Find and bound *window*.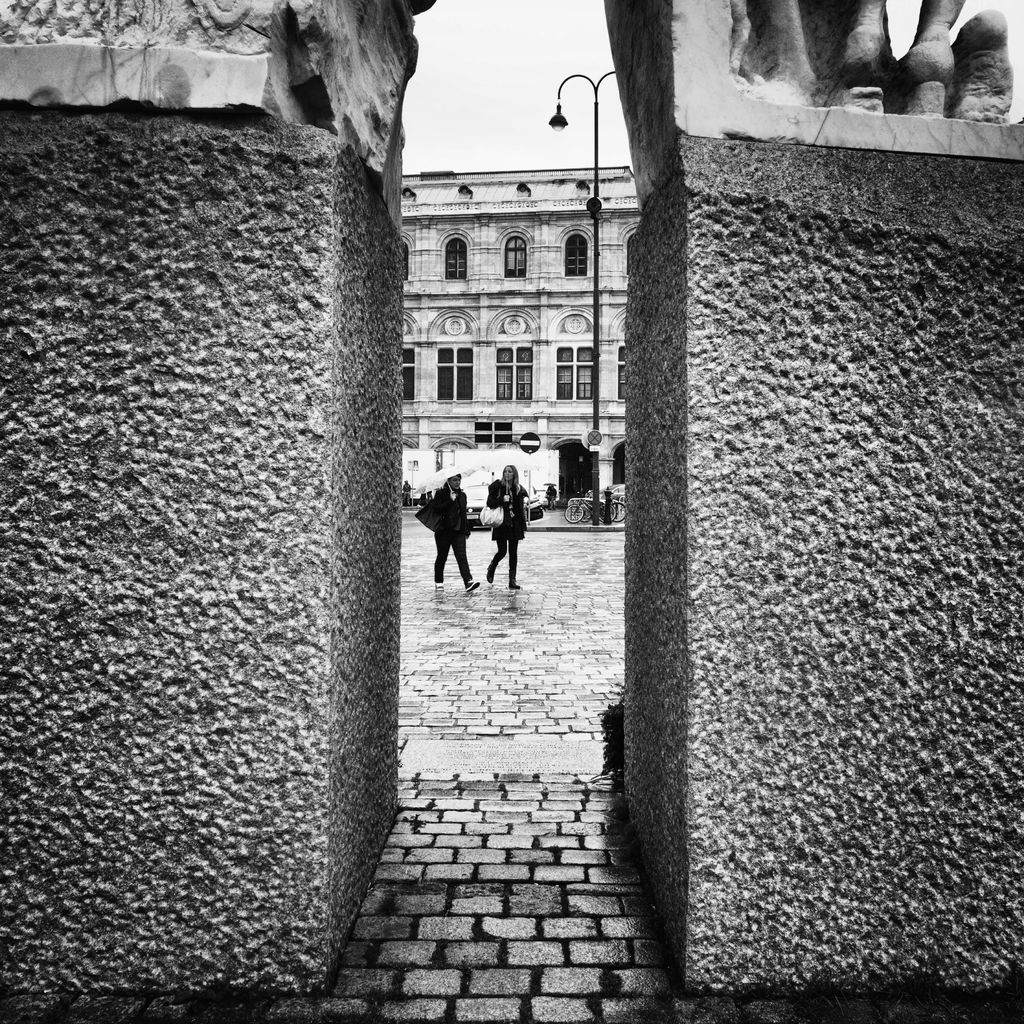
Bound: {"x1": 397, "y1": 348, "x2": 421, "y2": 400}.
